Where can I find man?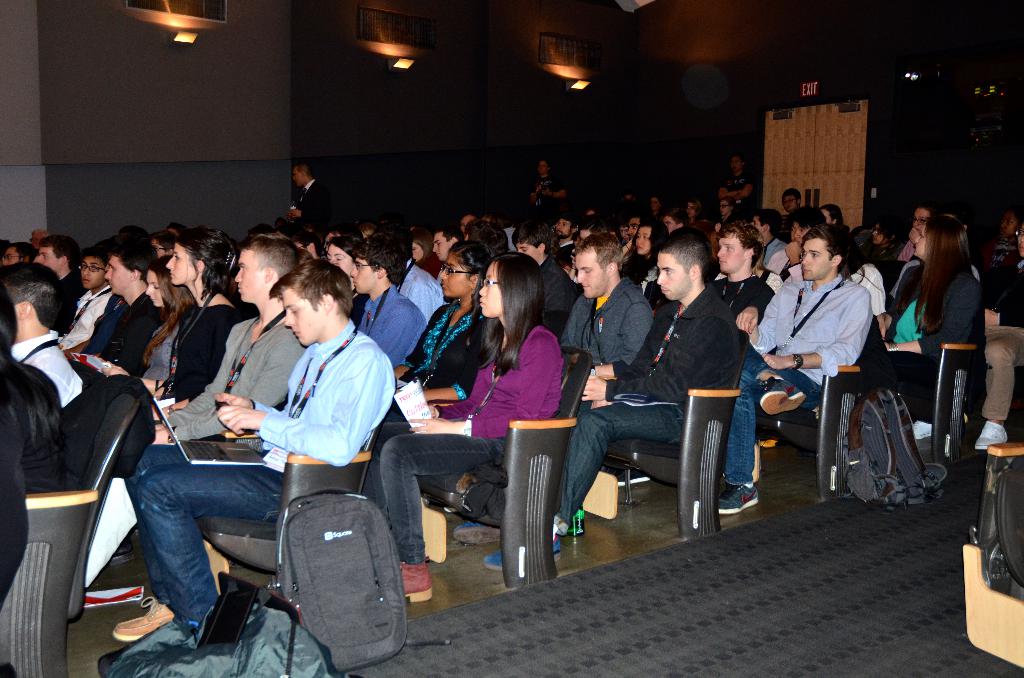
You can find it at 84, 241, 158, 376.
